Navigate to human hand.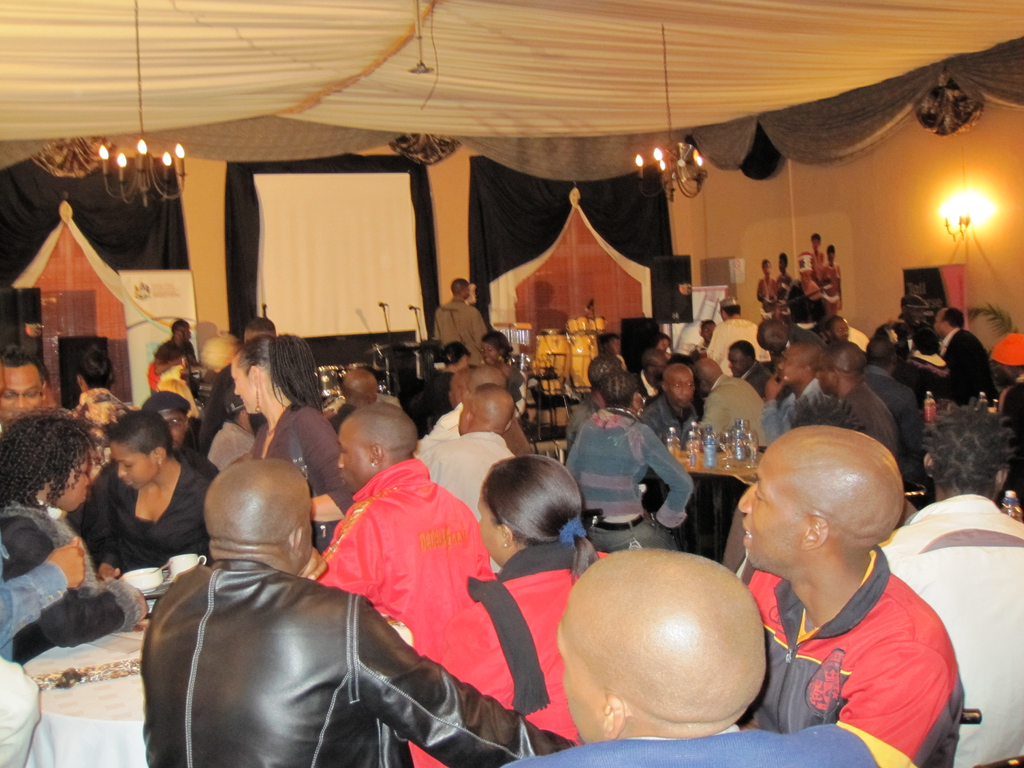
Navigation target: {"x1": 764, "y1": 369, "x2": 789, "y2": 400}.
